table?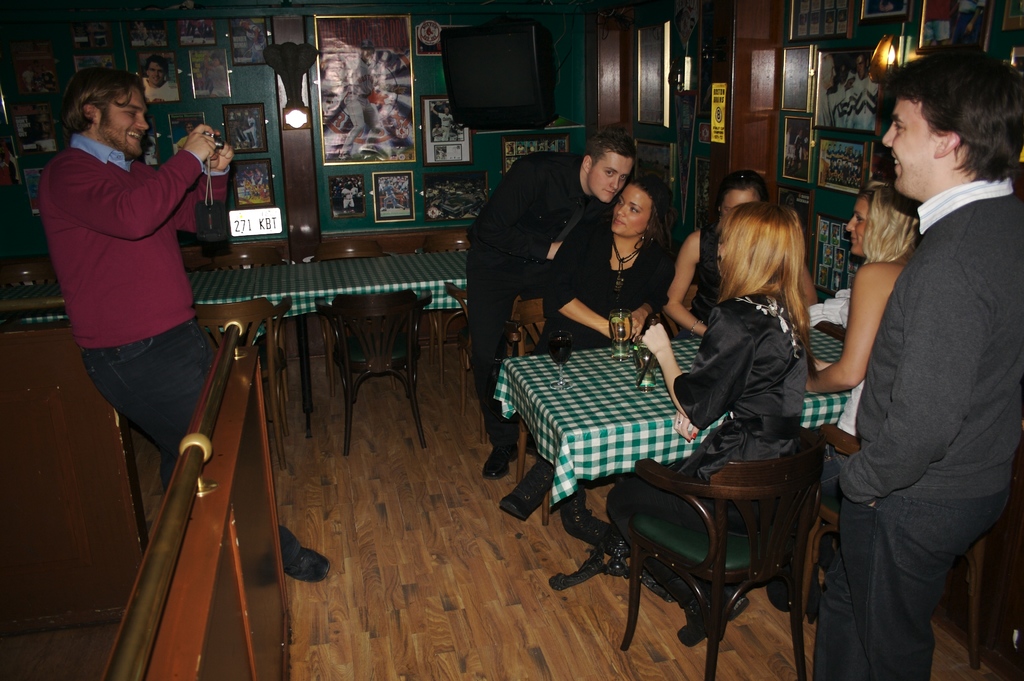
Rect(495, 319, 865, 532)
